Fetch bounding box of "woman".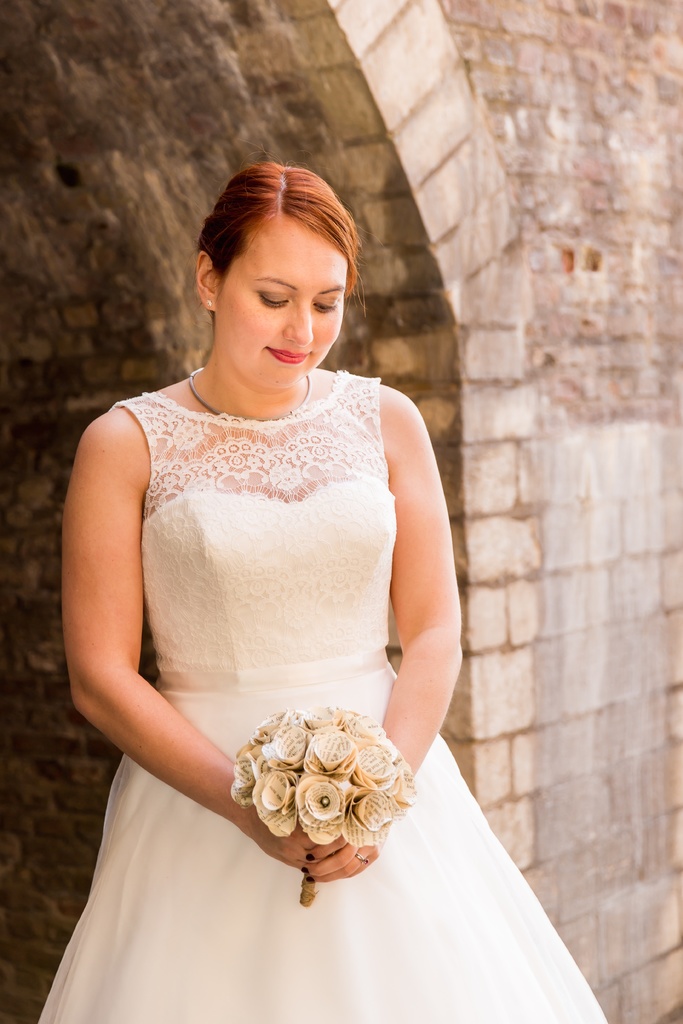
Bbox: BBox(40, 138, 497, 1011).
